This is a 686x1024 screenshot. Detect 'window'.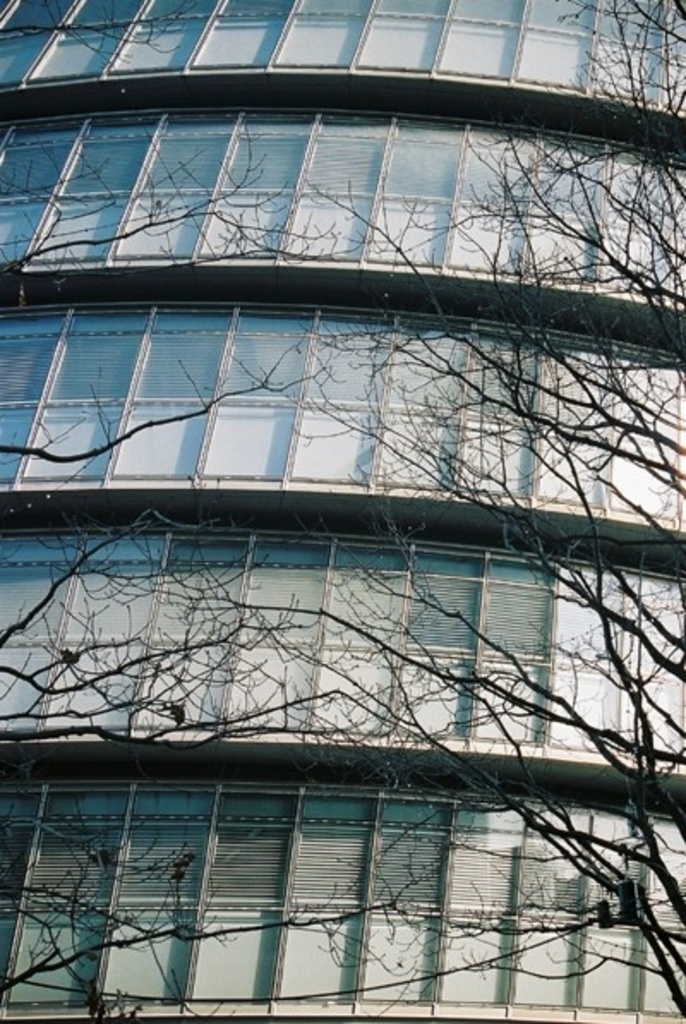
bbox=(132, 309, 220, 400).
